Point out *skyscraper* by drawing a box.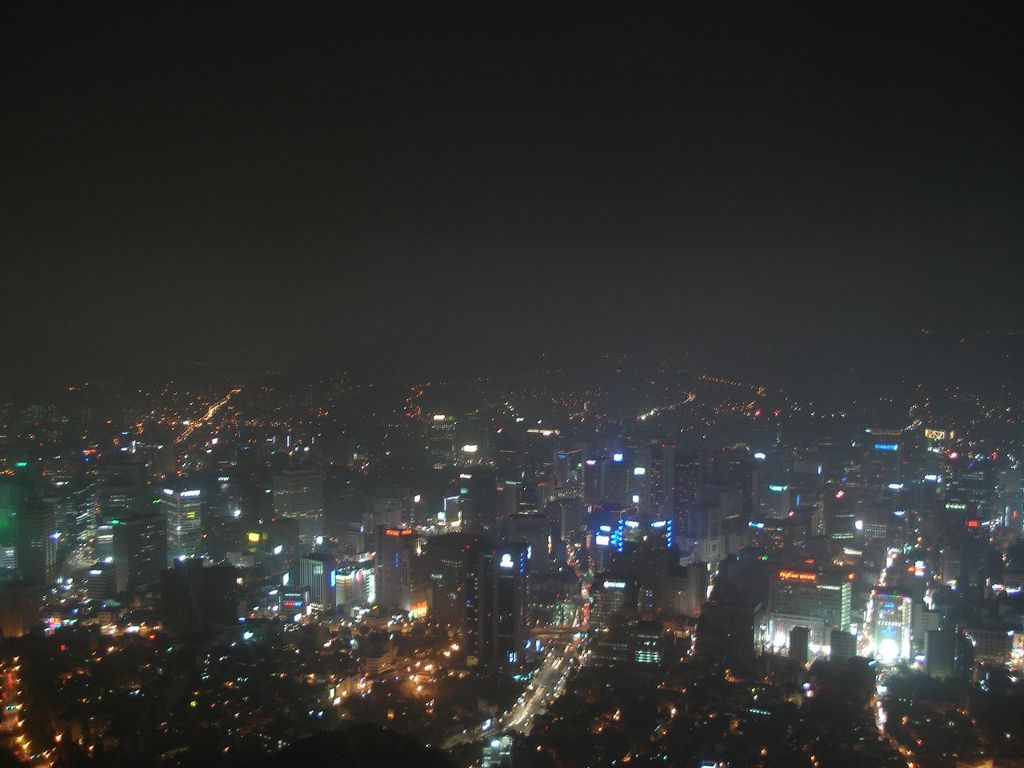
[163,470,209,566].
